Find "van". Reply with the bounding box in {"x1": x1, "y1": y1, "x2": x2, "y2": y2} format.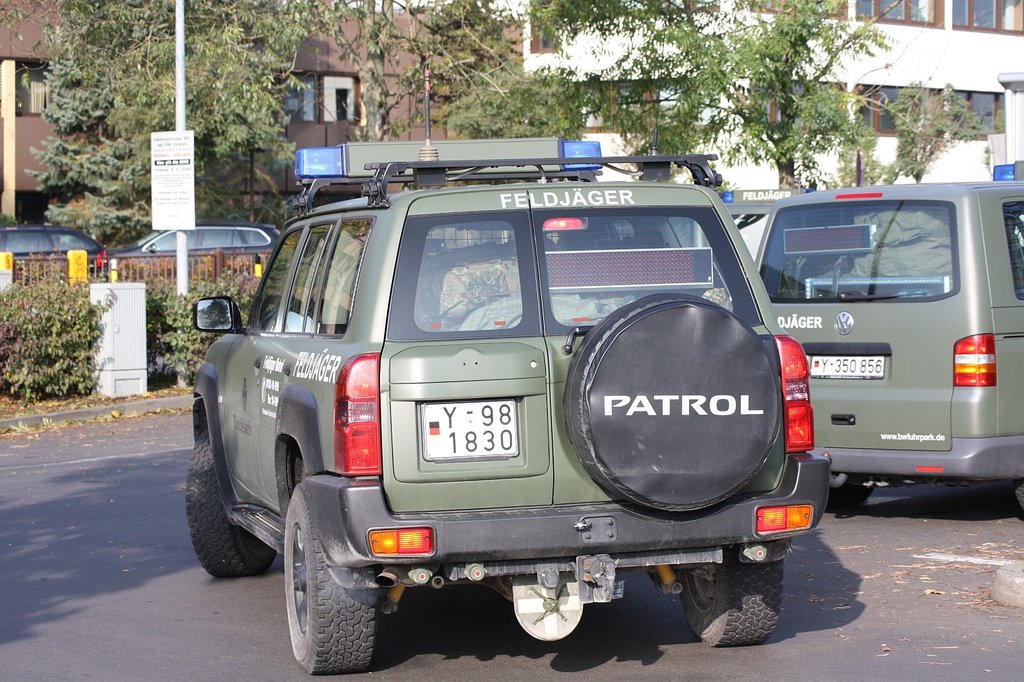
{"x1": 753, "y1": 157, "x2": 1023, "y2": 509}.
